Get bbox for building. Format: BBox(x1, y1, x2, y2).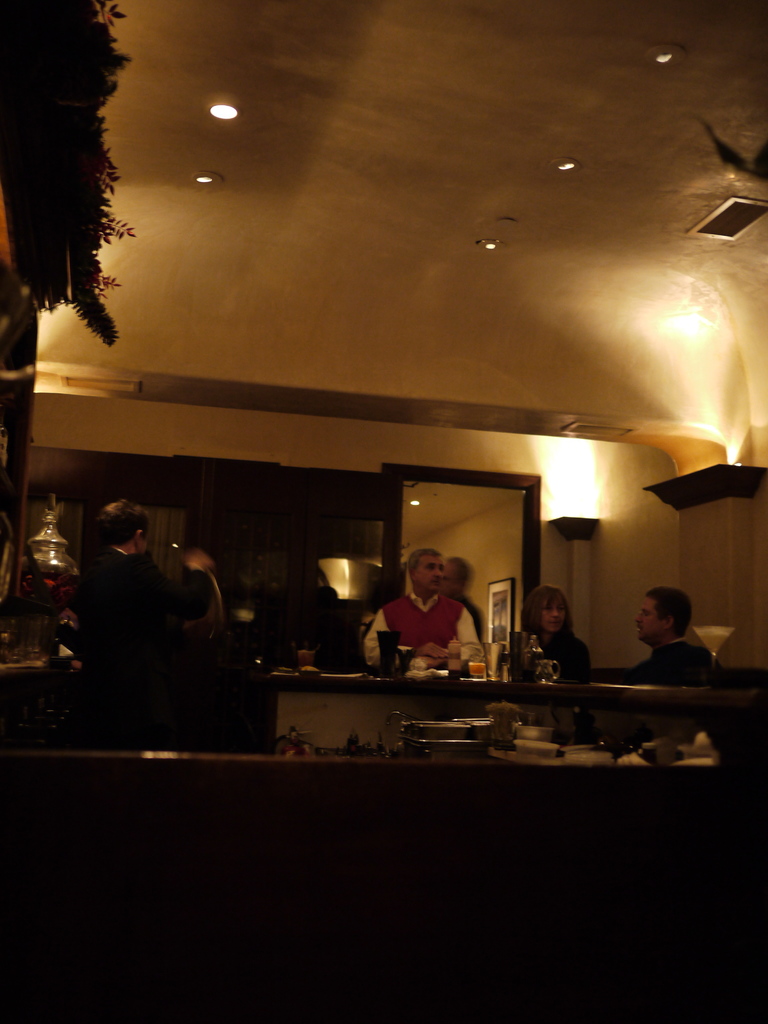
BBox(0, 6, 767, 1018).
